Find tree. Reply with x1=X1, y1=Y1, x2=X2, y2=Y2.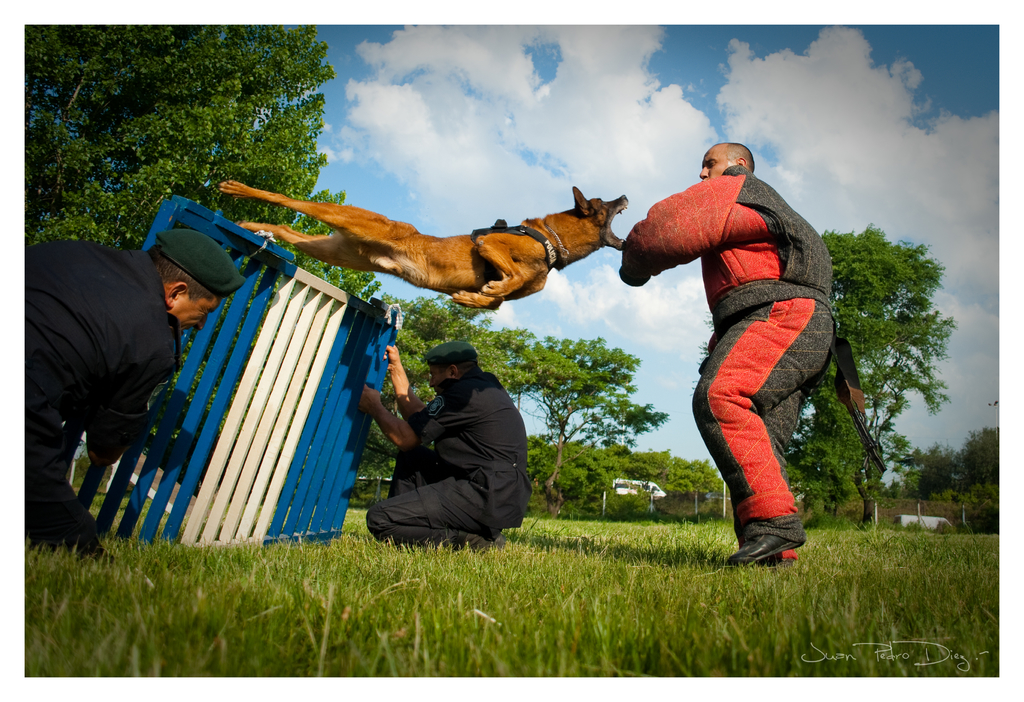
x1=27, y1=26, x2=383, y2=440.
